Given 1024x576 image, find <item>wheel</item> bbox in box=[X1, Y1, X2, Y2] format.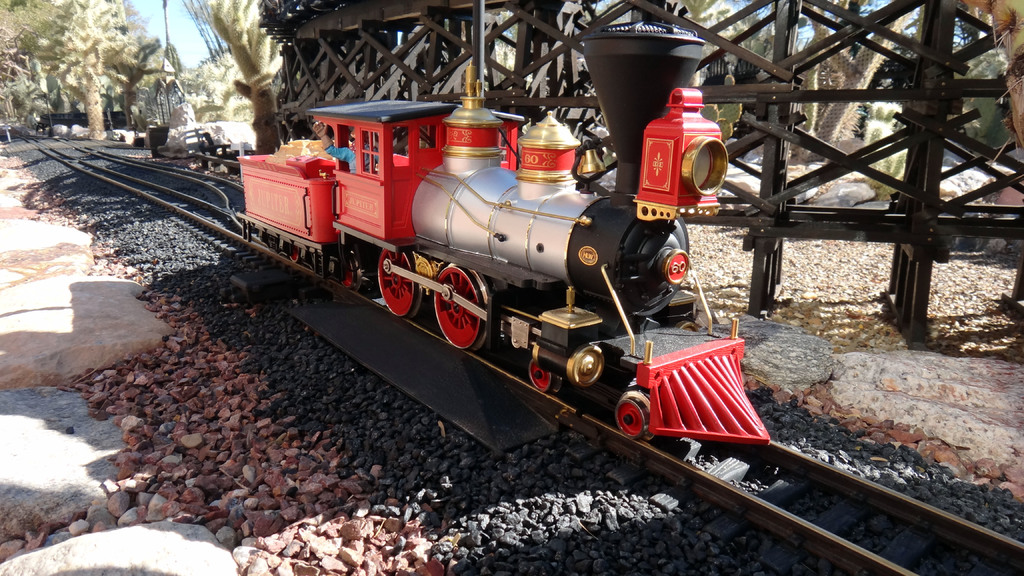
box=[614, 382, 653, 440].
